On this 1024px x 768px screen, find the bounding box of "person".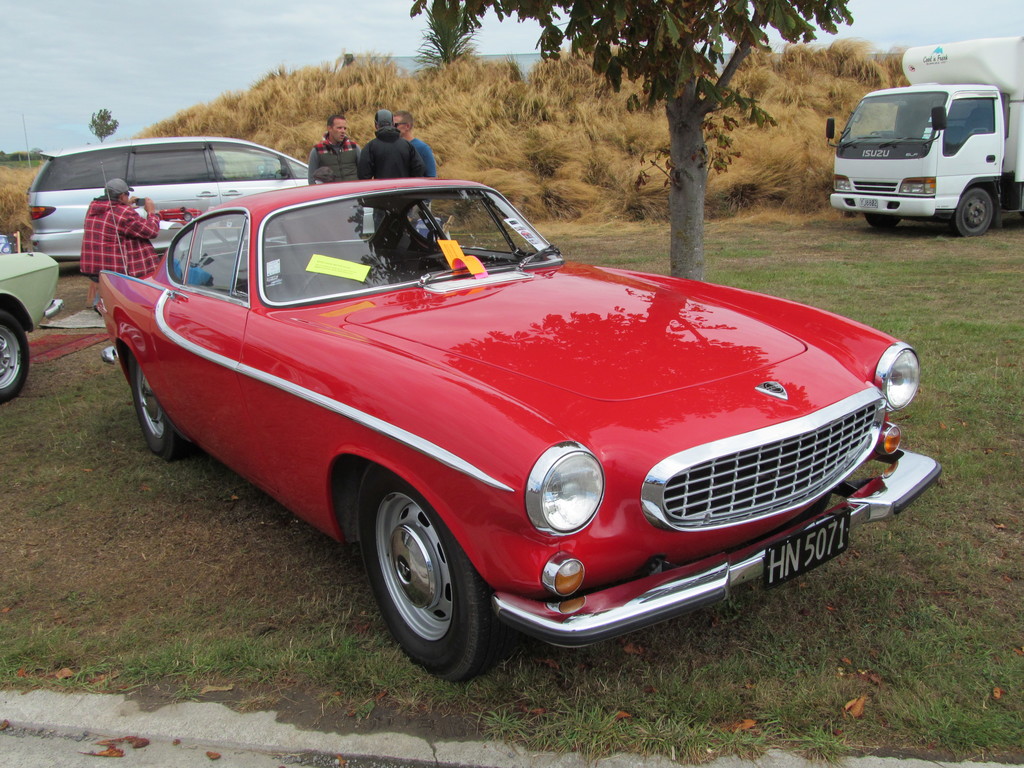
Bounding box: {"left": 215, "top": 155, "right": 225, "bottom": 177}.
